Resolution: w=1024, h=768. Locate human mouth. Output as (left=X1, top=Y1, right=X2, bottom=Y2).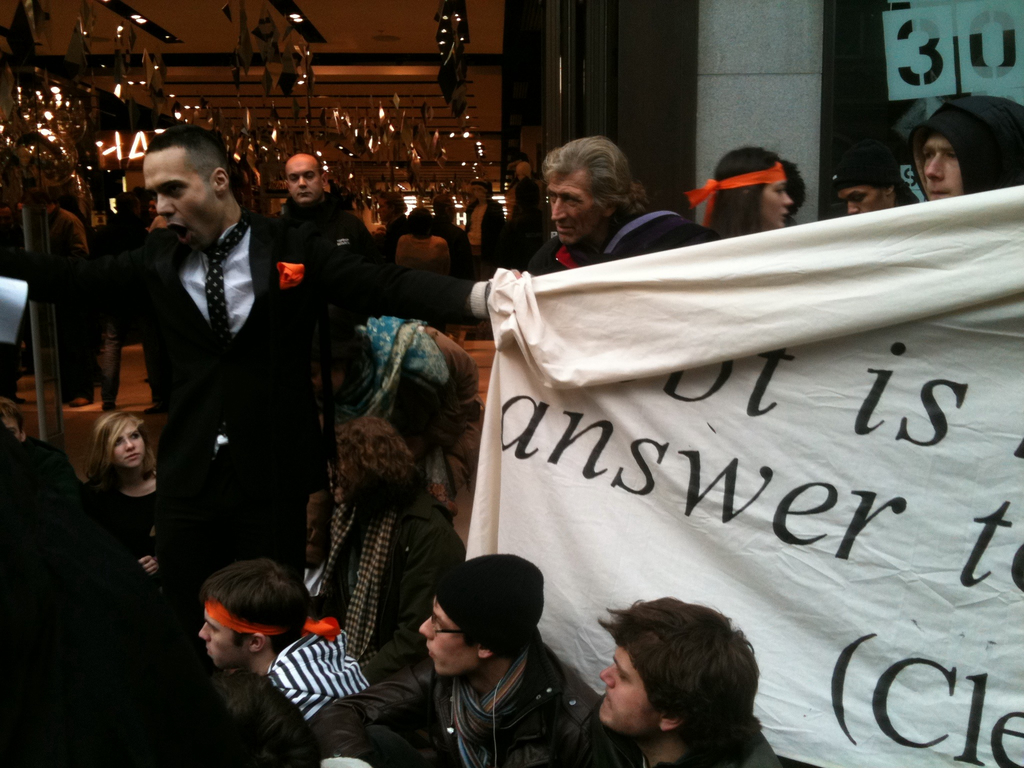
(left=783, top=210, right=785, bottom=220).
